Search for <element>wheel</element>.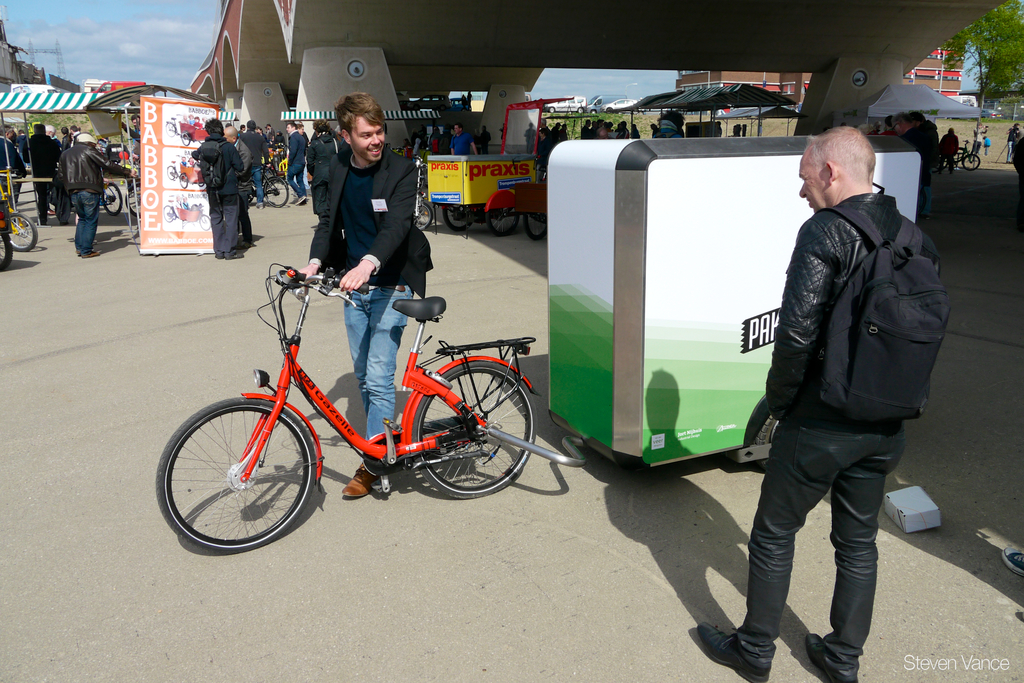
Found at pyautogui.locateOnScreen(7, 213, 38, 252).
